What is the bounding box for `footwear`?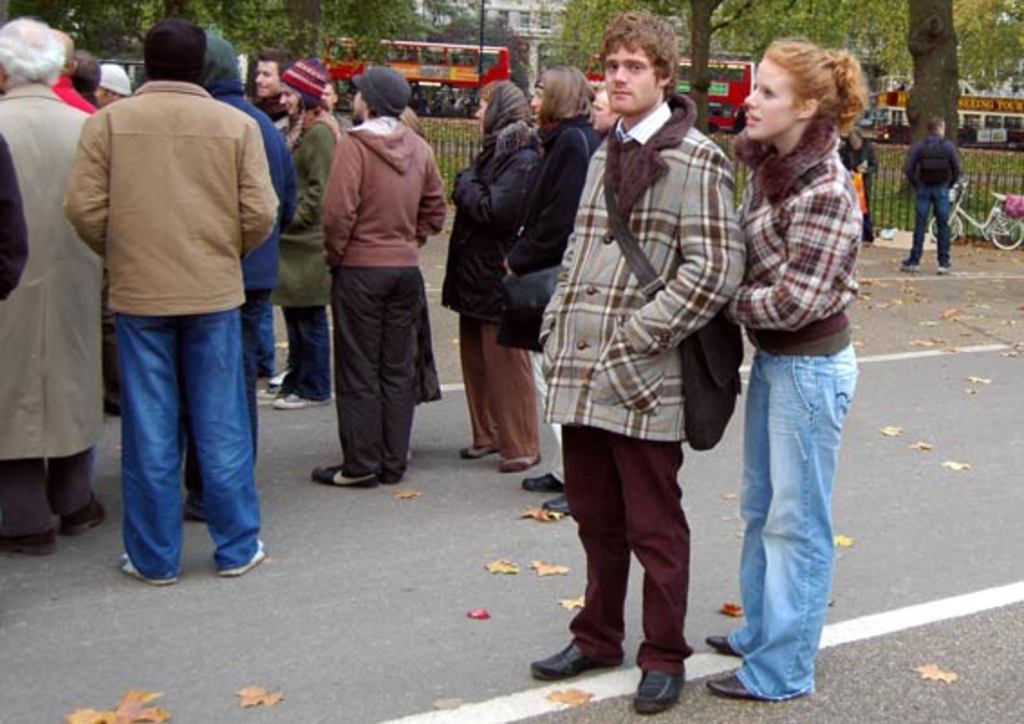
detection(636, 663, 679, 715).
